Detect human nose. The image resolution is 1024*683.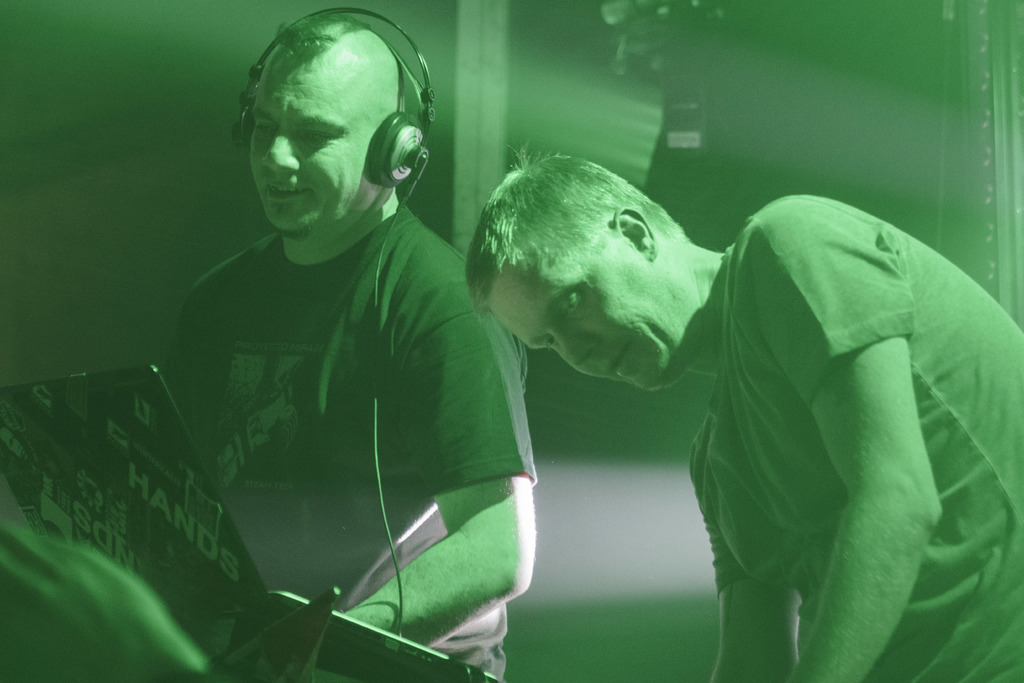
bbox(263, 129, 300, 172).
